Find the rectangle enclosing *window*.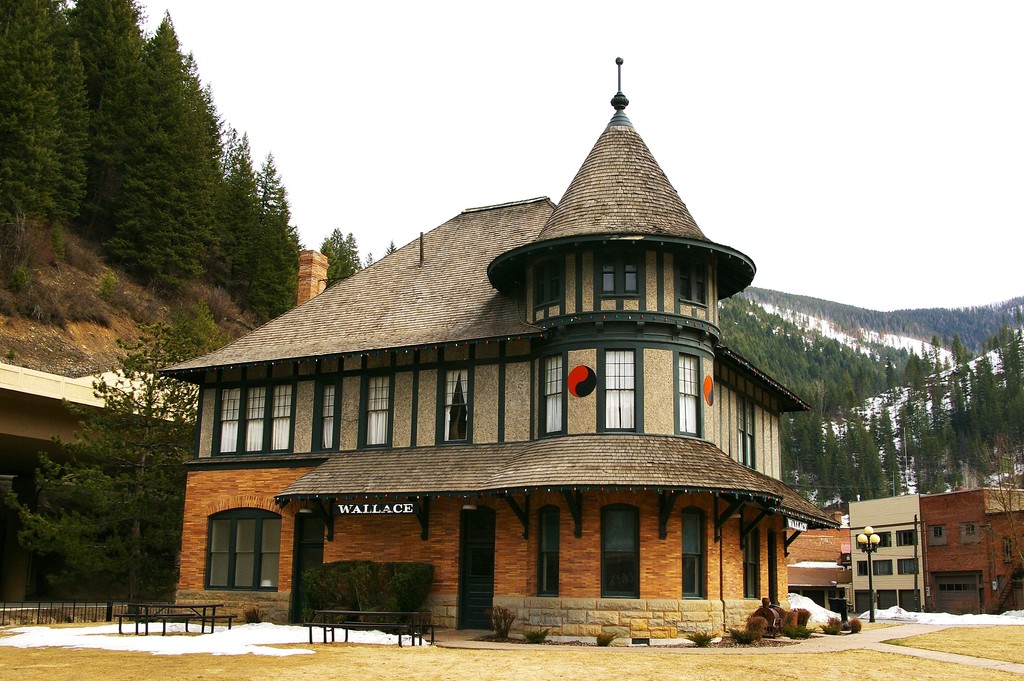
crop(604, 507, 639, 602).
